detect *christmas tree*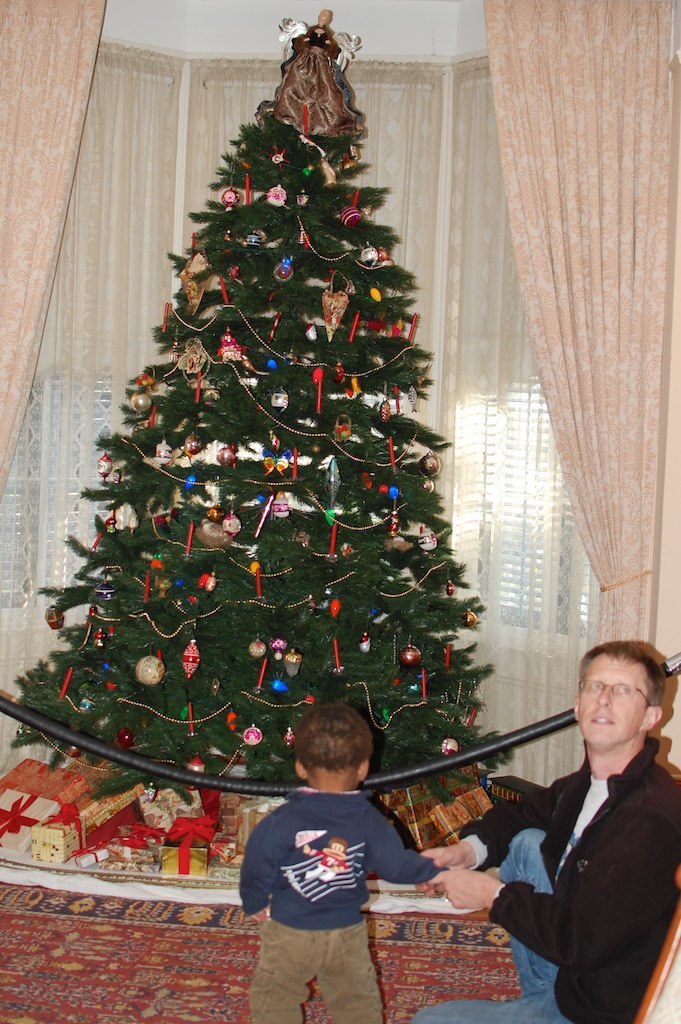
[x1=10, y1=0, x2=512, y2=807]
